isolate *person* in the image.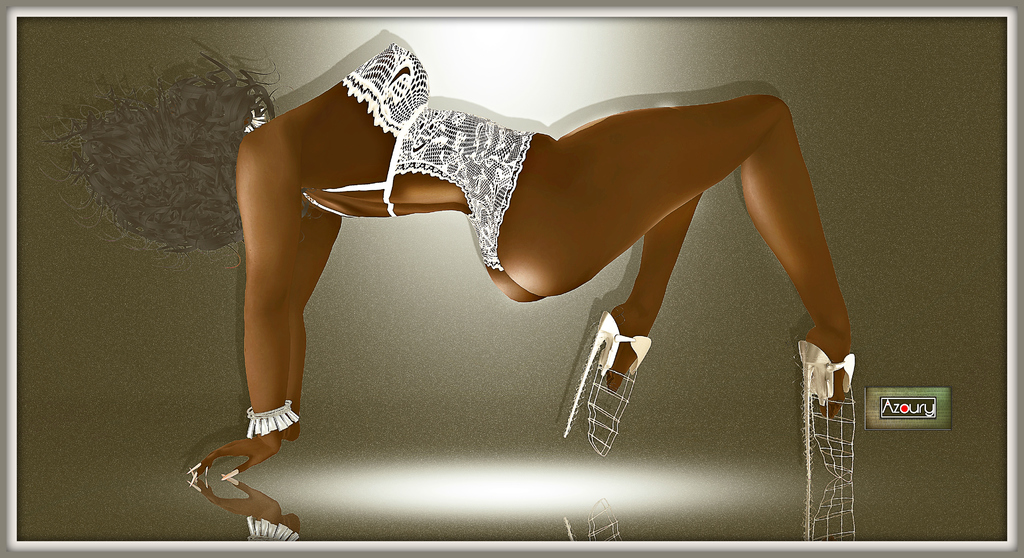
Isolated region: (210, 60, 860, 506).
